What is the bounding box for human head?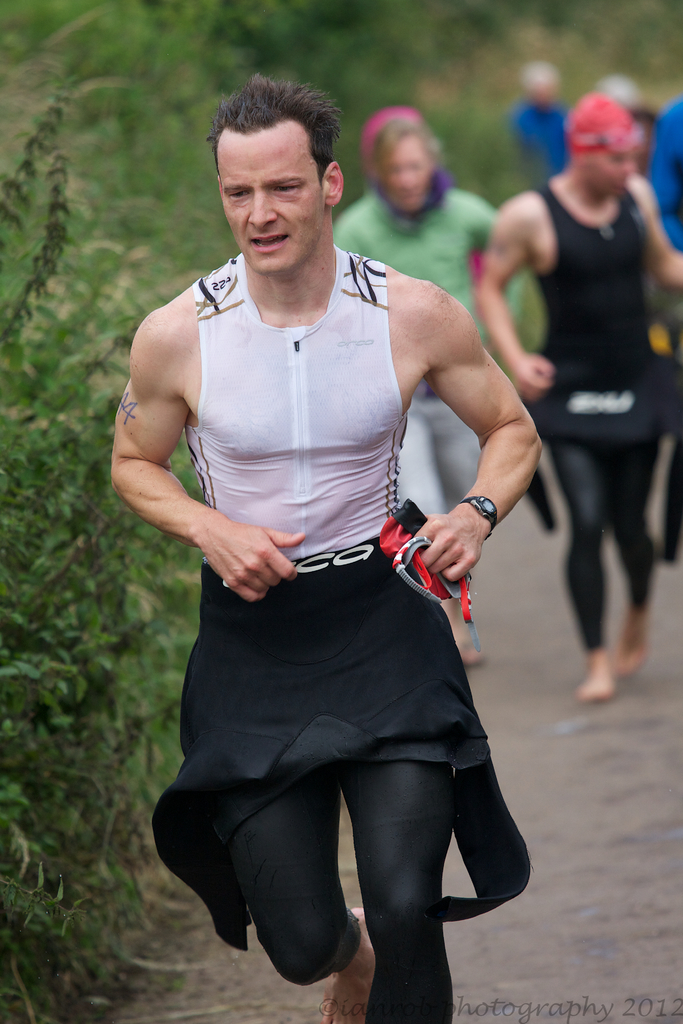
(left=361, top=106, right=443, bottom=212).
